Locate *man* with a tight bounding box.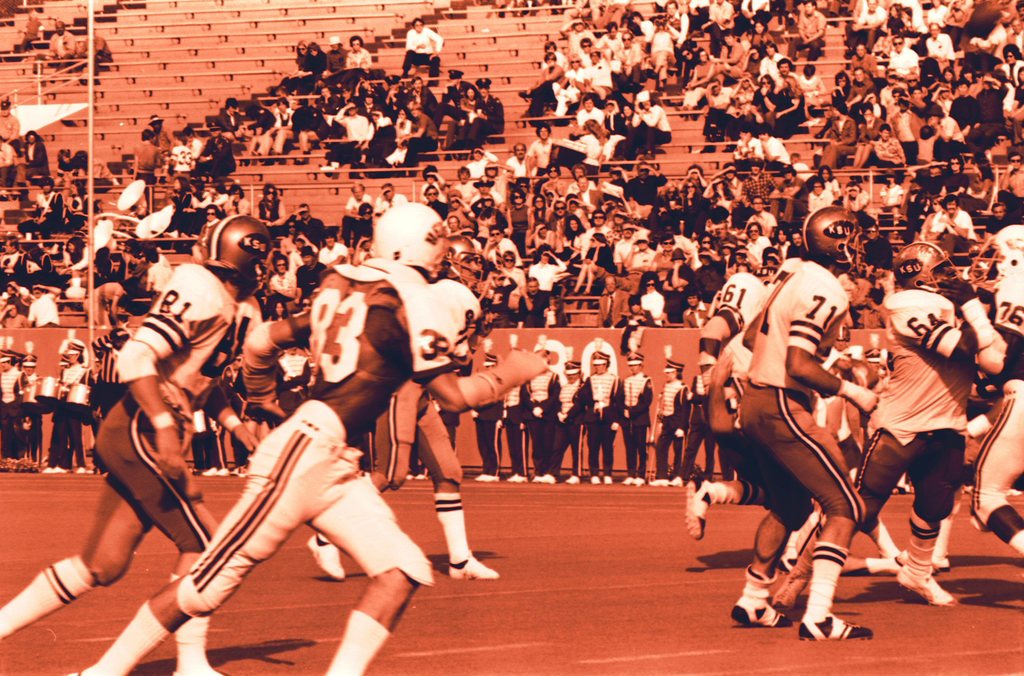
region(515, 275, 548, 328).
